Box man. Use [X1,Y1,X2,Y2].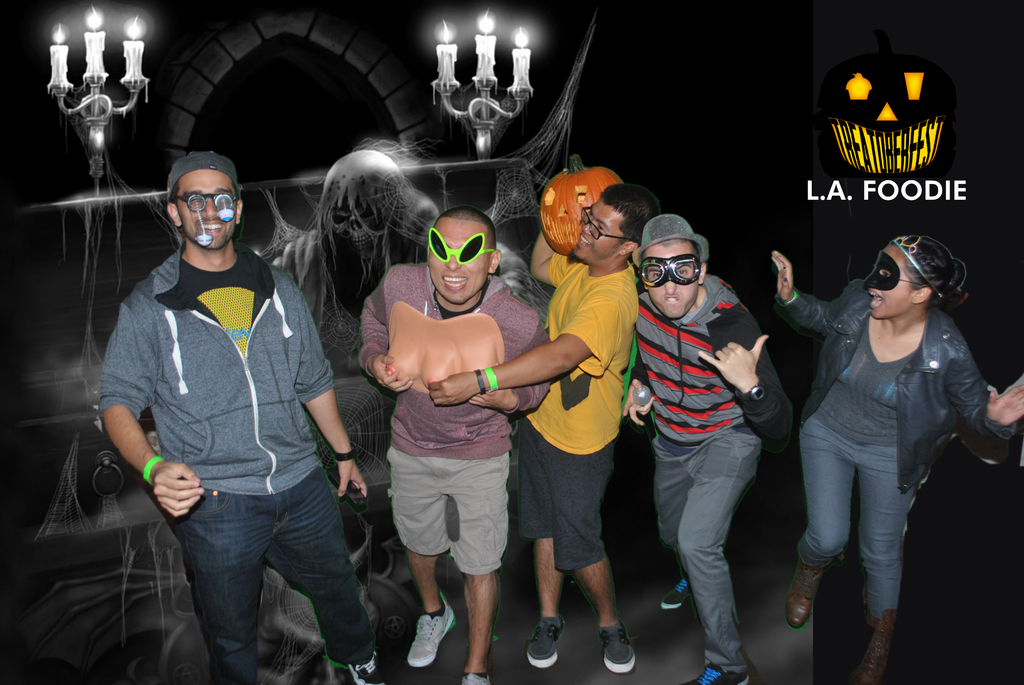
[93,154,368,684].
